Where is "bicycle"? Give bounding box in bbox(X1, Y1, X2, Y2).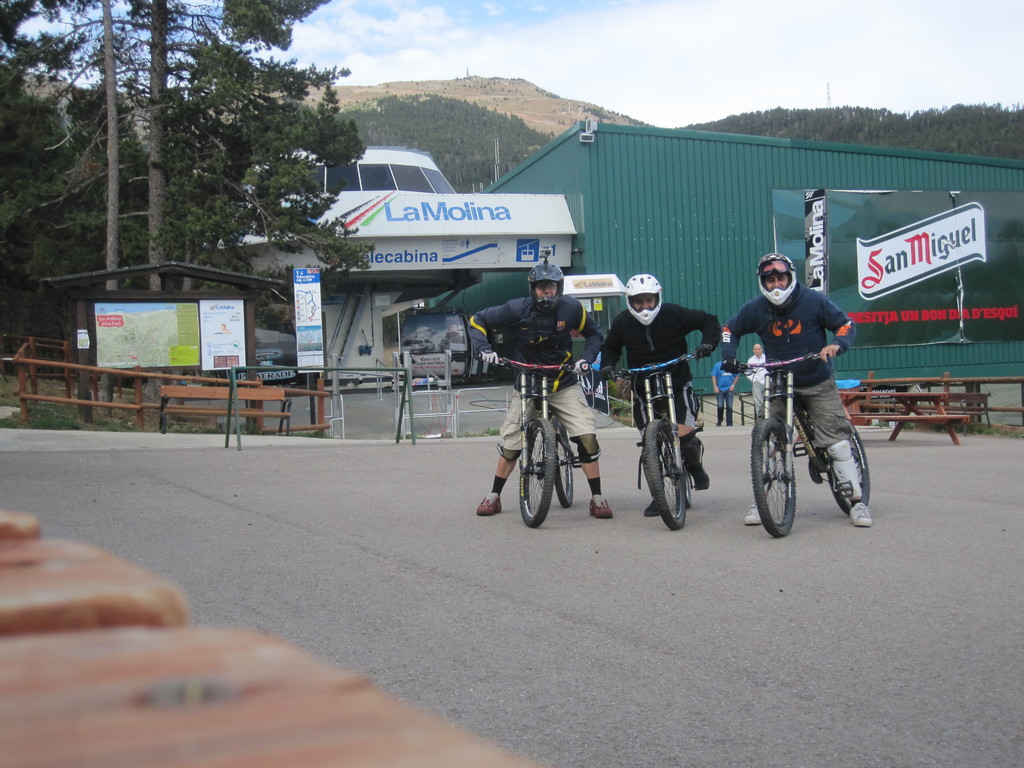
bbox(728, 359, 875, 545).
